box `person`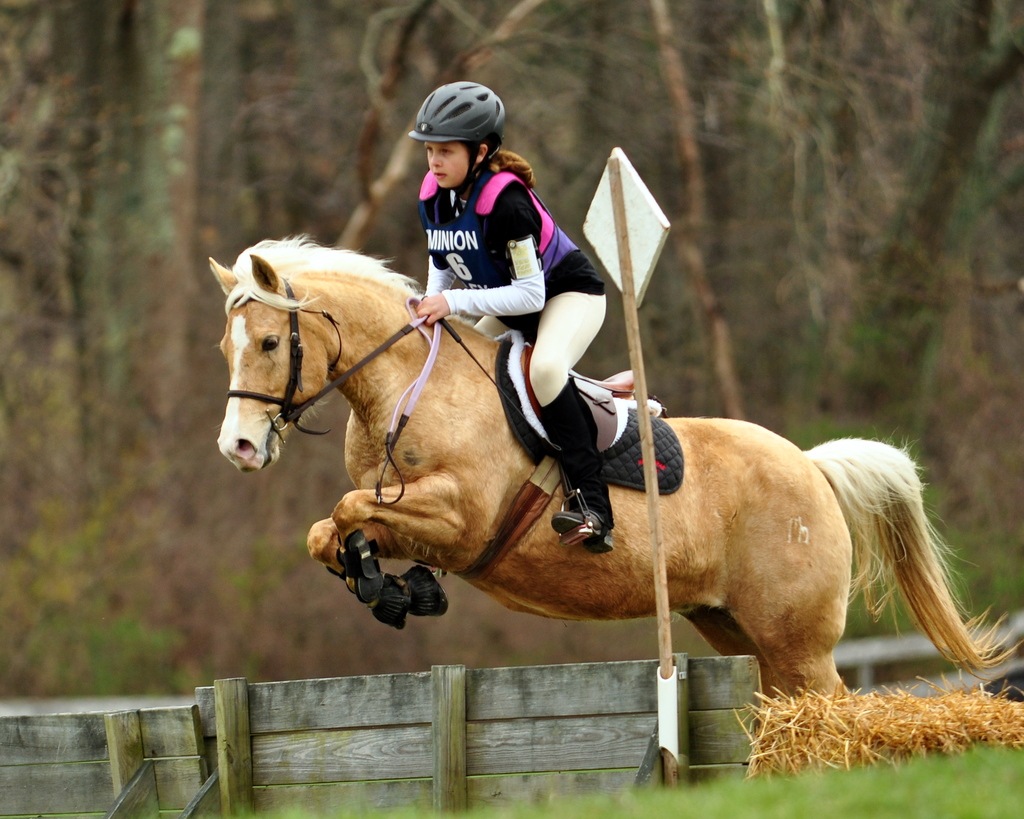
bbox(420, 74, 651, 544)
